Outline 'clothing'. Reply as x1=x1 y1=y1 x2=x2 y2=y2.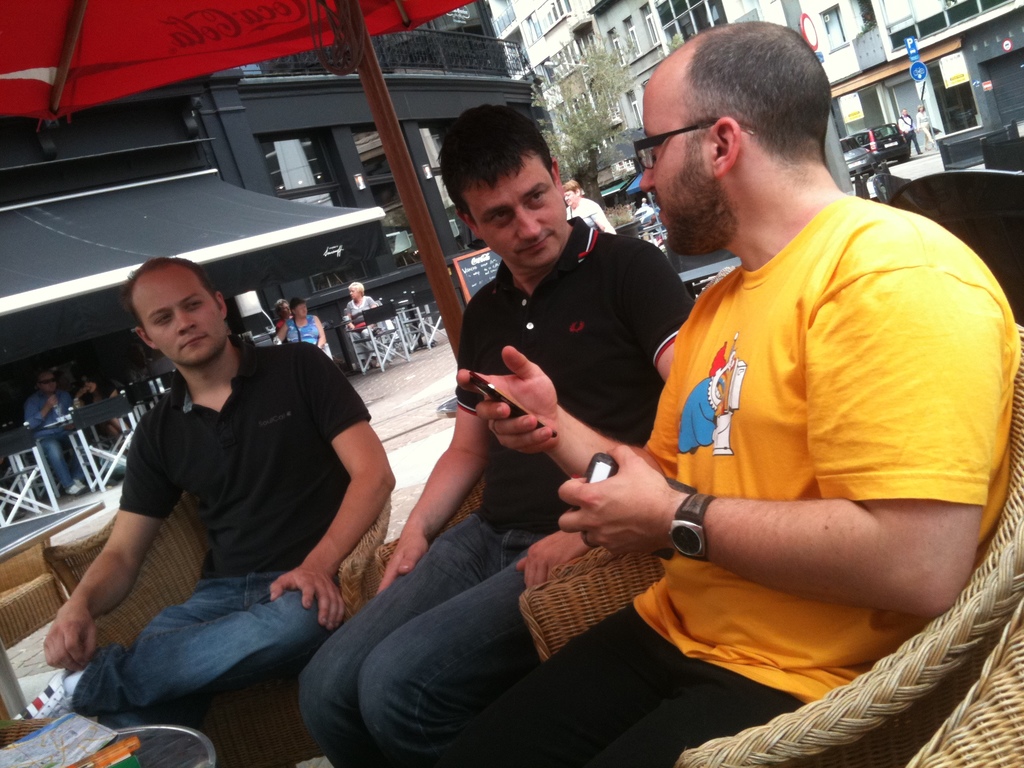
x1=297 y1=220 x2=696 y2=767.
